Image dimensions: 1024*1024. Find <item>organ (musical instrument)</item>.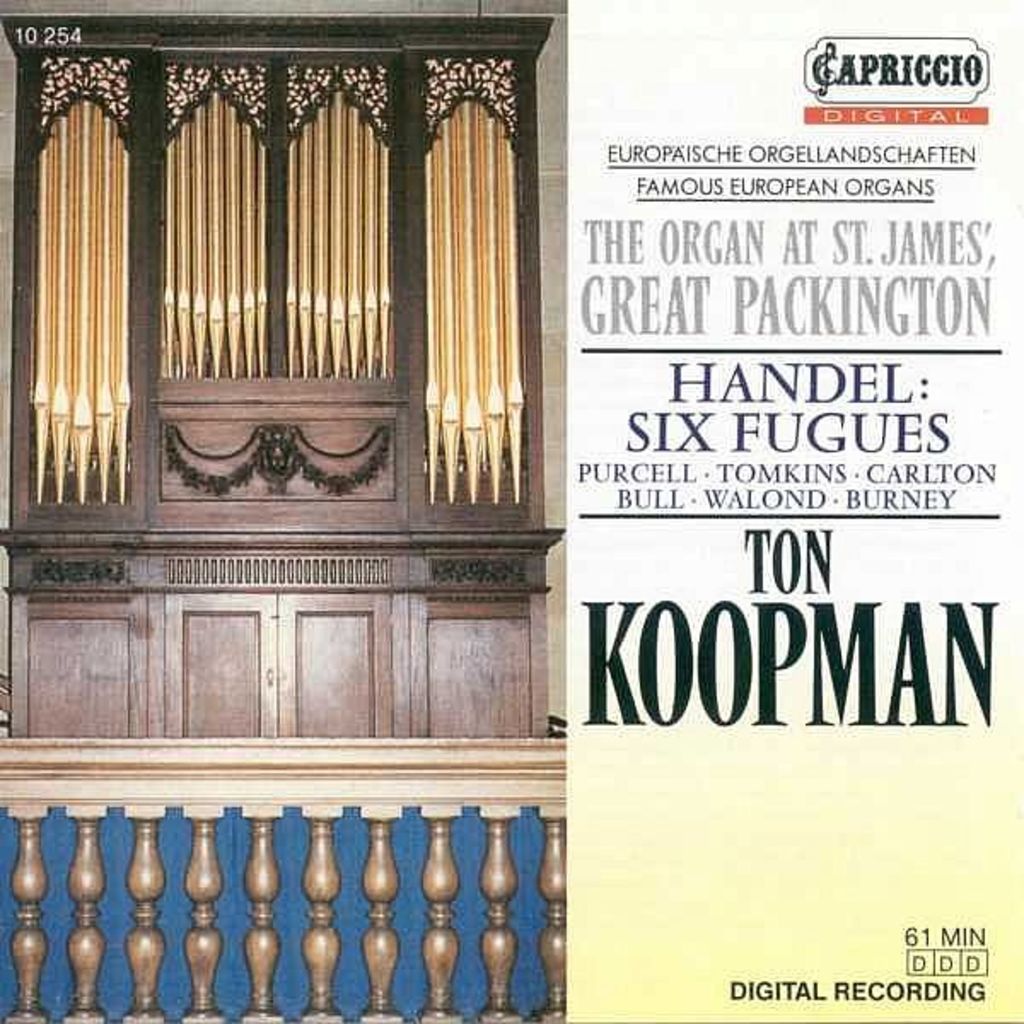
(x1=0, y1=5, x2=572, y2=737).
